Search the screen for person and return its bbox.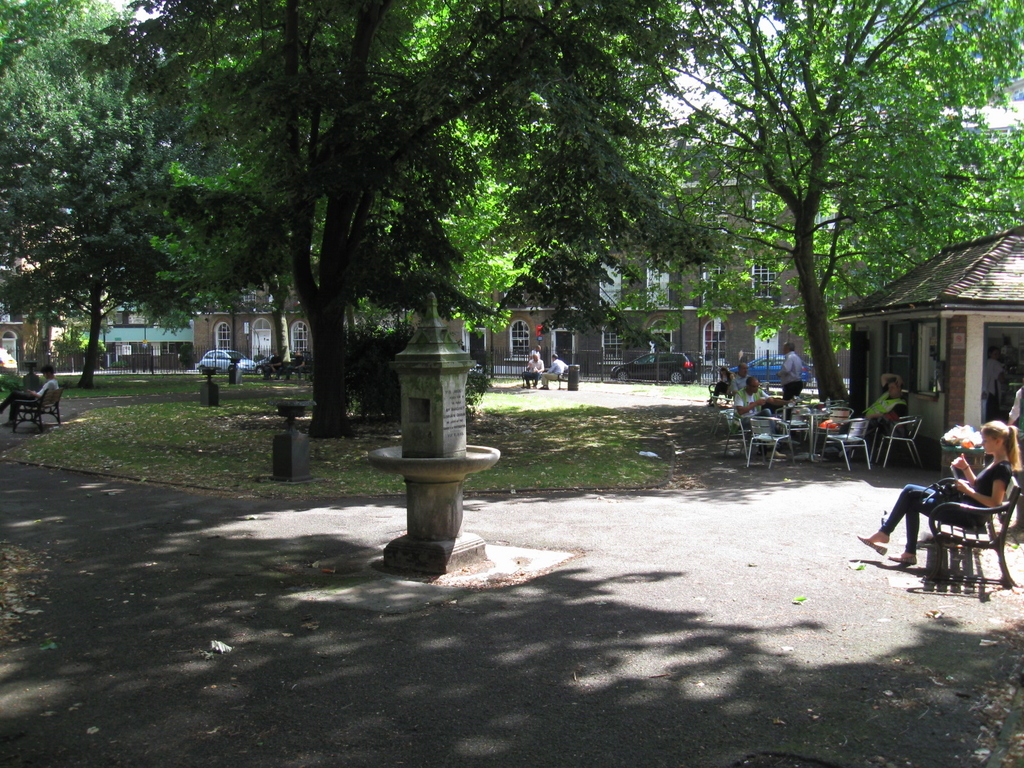
Found: [520,348,544,394].
